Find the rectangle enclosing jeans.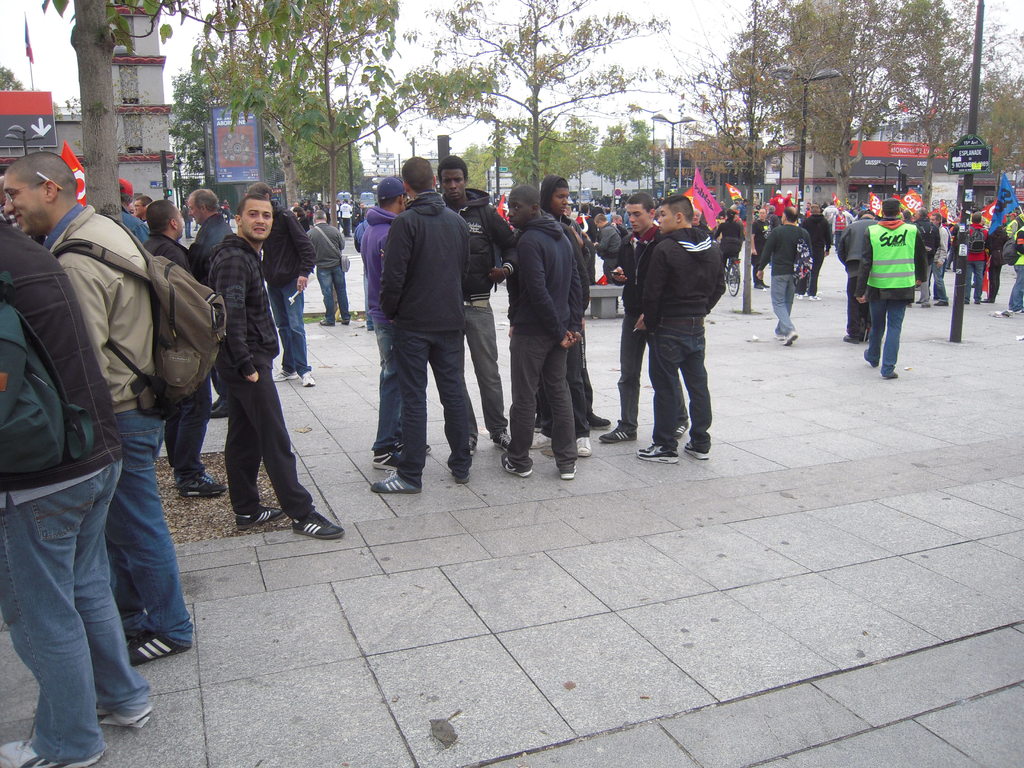
bbox=[225, 363, 317, 524].
